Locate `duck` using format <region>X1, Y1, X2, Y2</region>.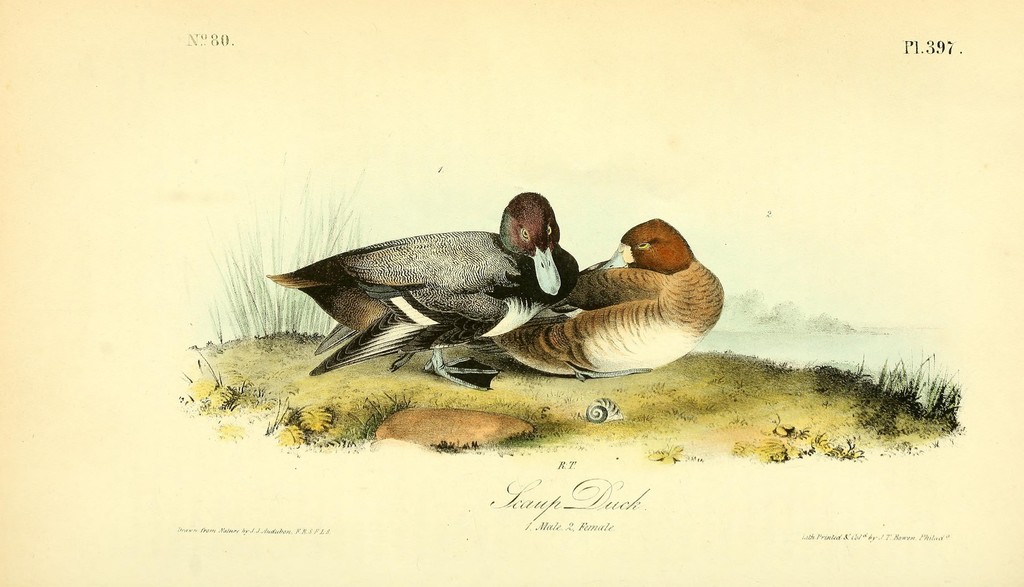
<region>264, 193, 581, 387</region>.
